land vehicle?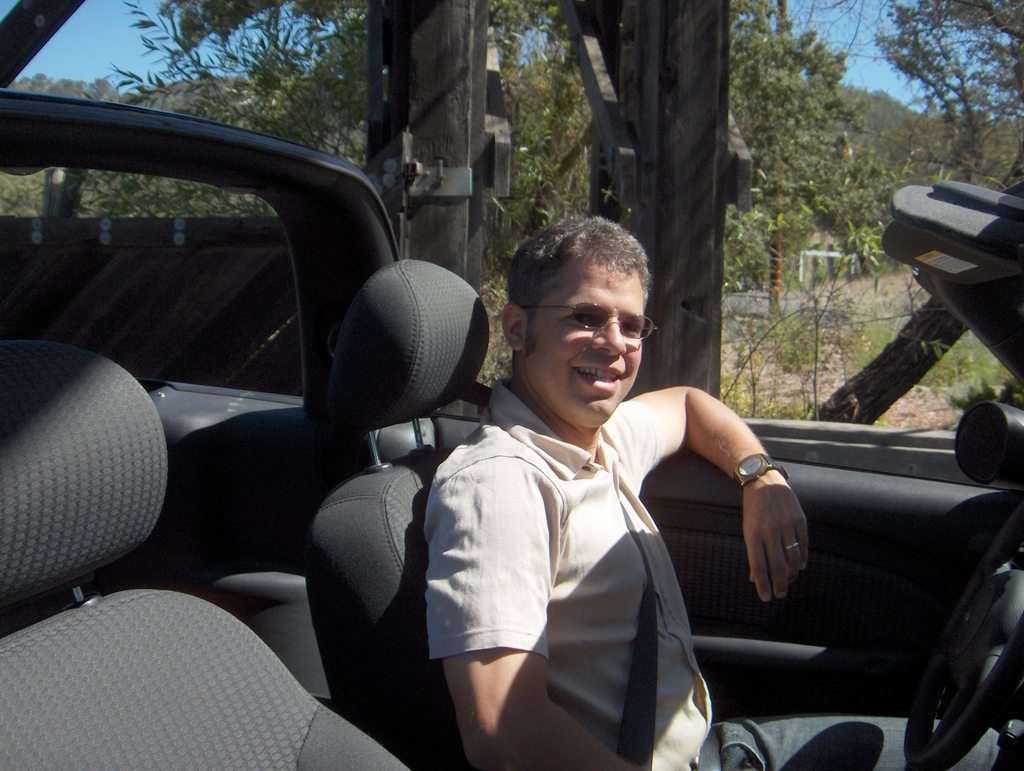
rect(0, 0, 1018, 766)
